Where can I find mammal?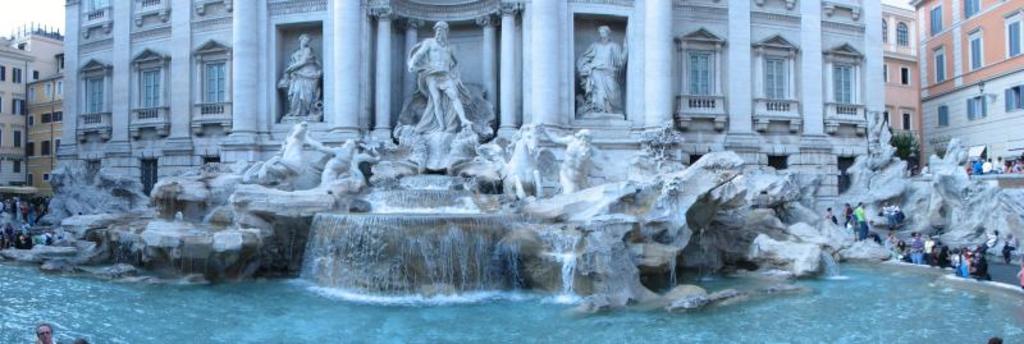
You can find it at (x1=968, y1=153, x2=1023, y2=174).
